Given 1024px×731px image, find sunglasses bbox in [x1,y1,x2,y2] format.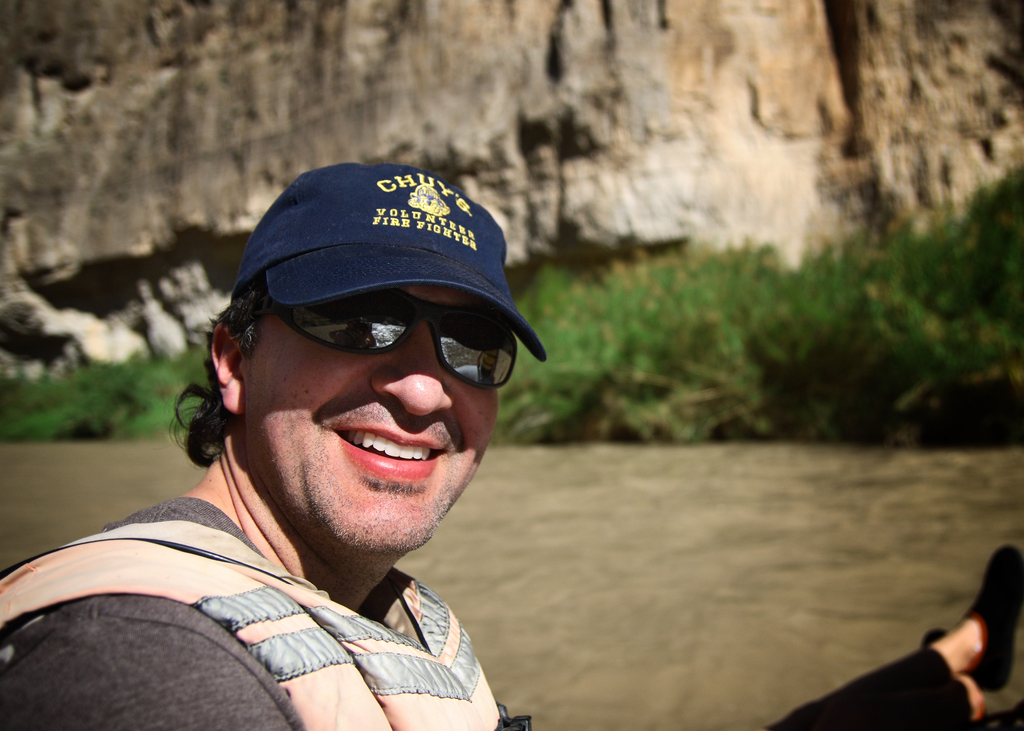
[254,293,516,391].
